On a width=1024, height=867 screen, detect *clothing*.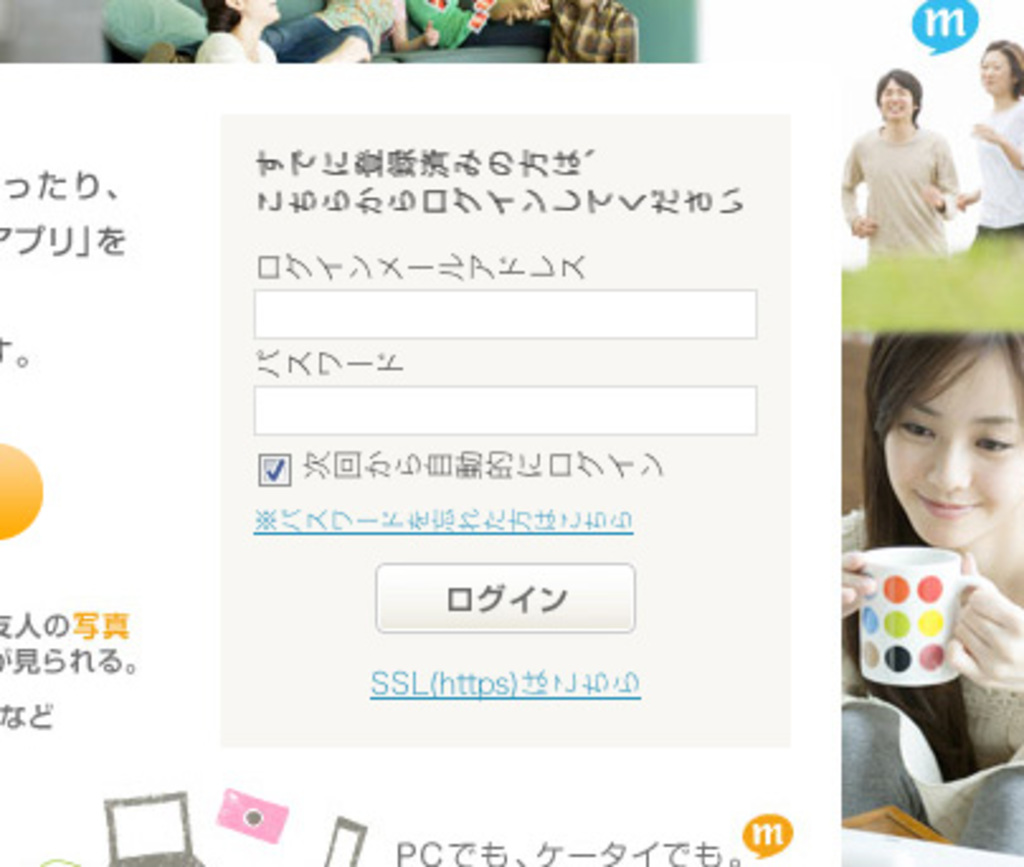
[406, 0, 553, 46].
